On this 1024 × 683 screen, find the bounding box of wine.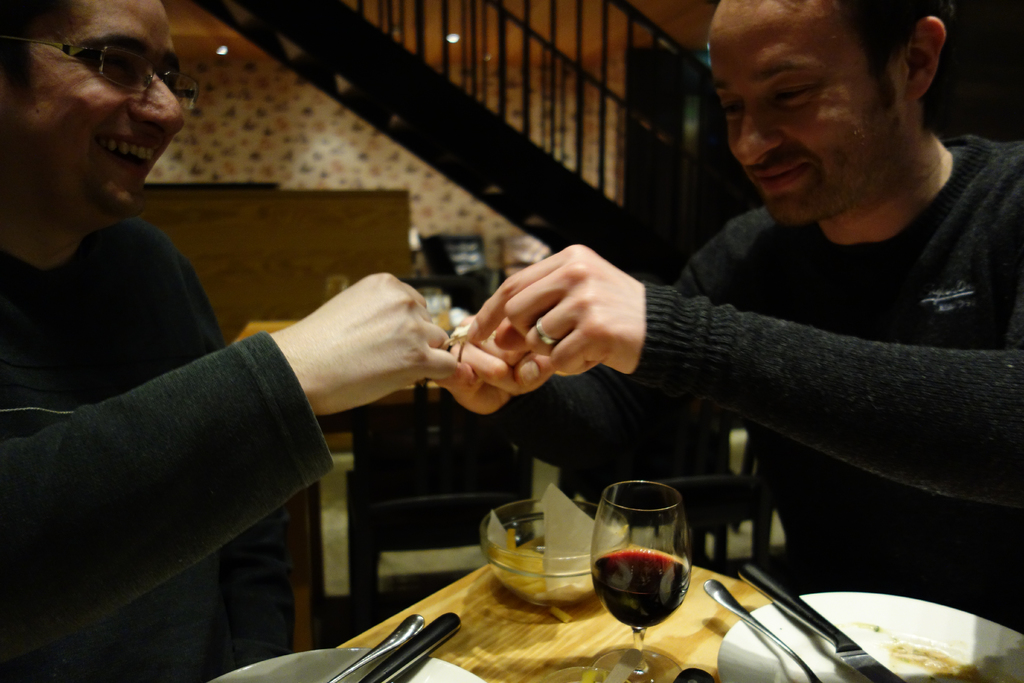
Bounding box: locate(595, 482, 704, 657).
